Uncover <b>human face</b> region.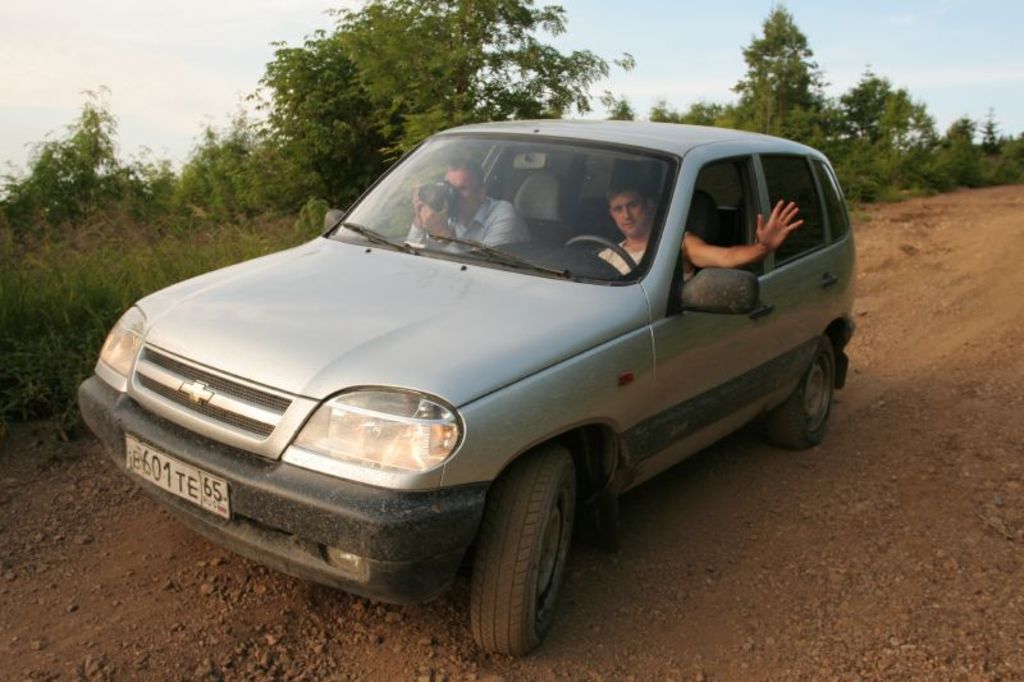
Uncovered: <region>608, 192, 649, 237</region>.
